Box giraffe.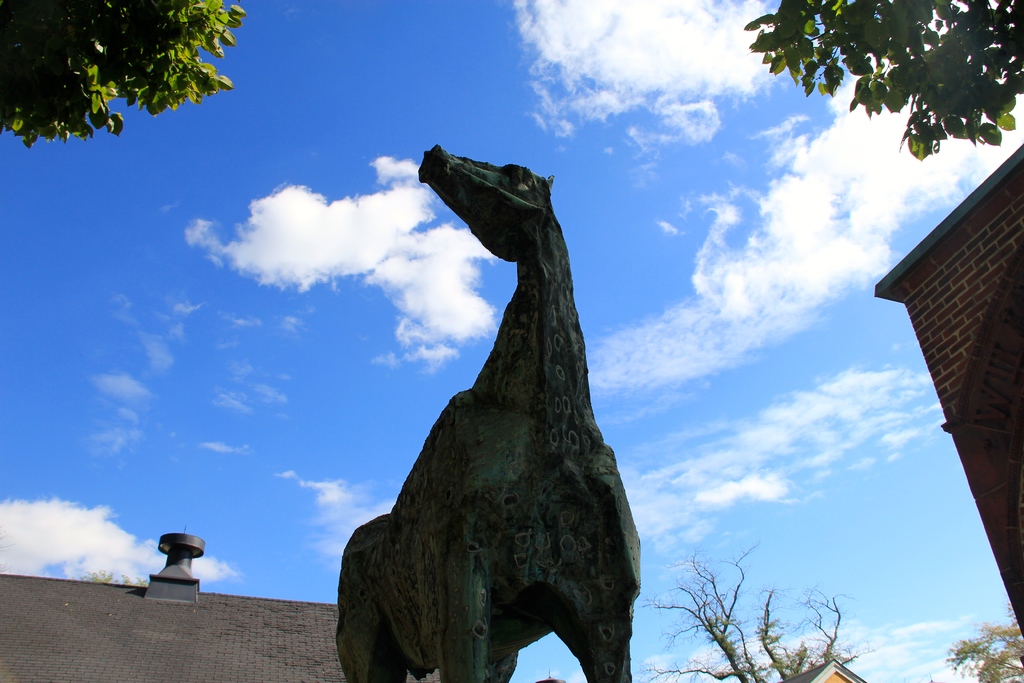
region(344, 144, 637, 670).
